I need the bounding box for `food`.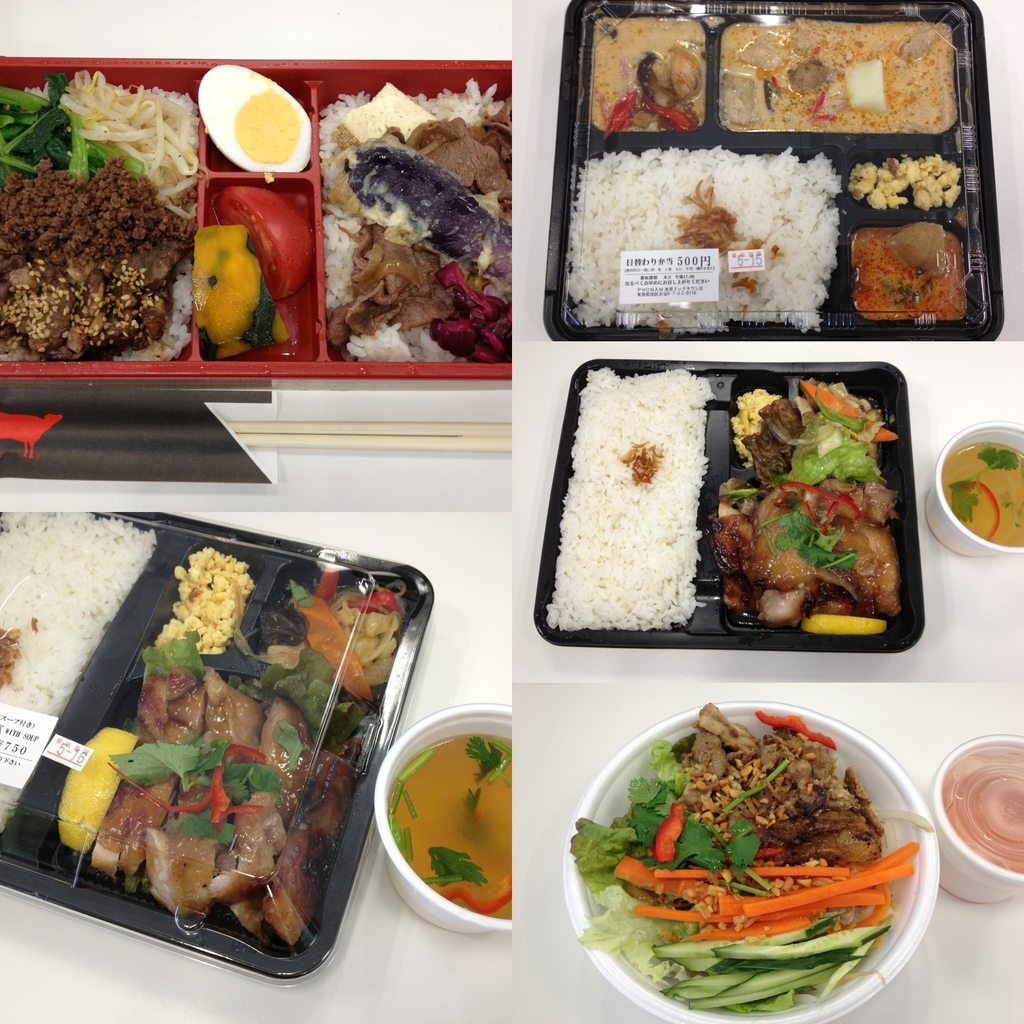
Here it is: locate(0, 515, 157, 830).
